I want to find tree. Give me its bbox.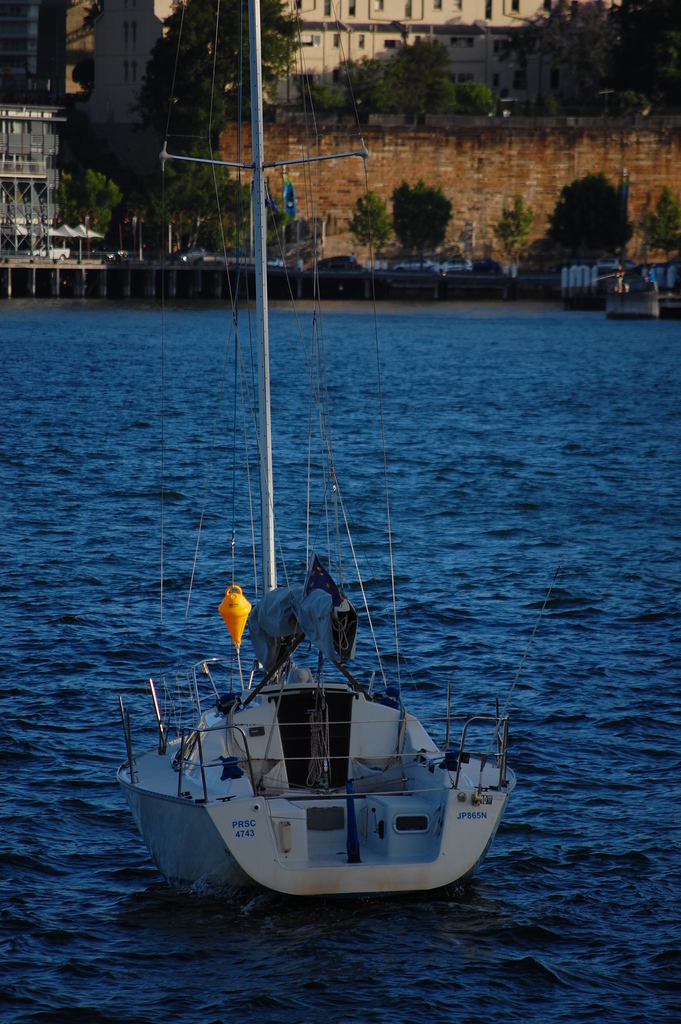
<bbox>347, 186, 398, 254</bbox>.
